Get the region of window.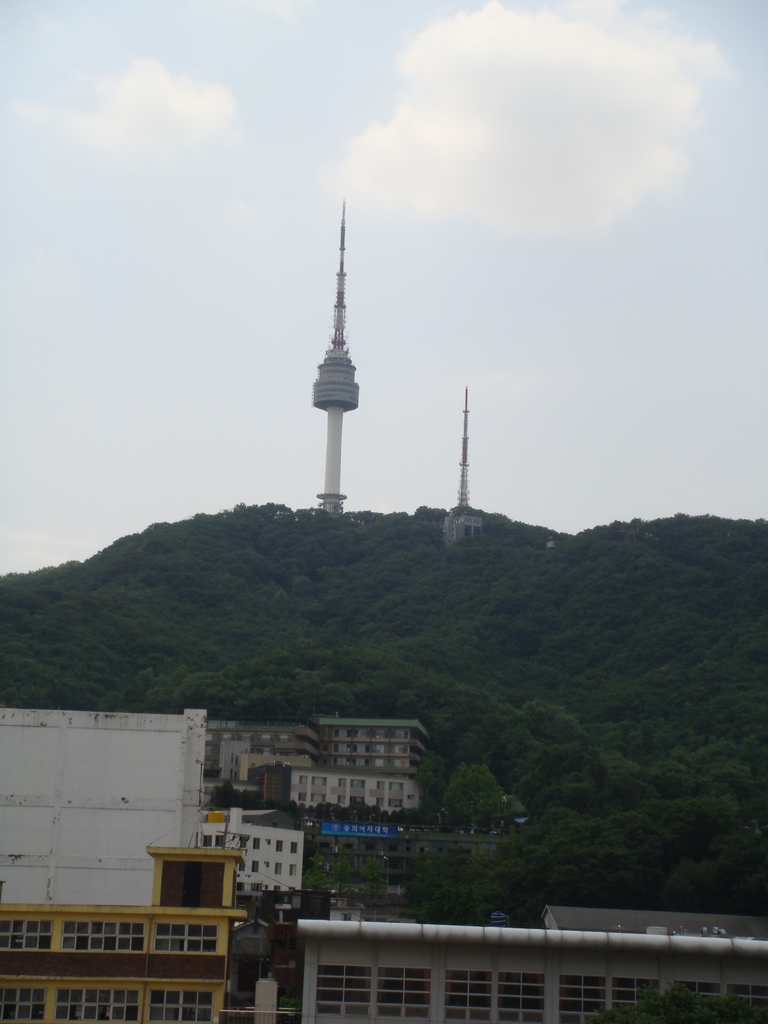
(373,973,431,1019).
